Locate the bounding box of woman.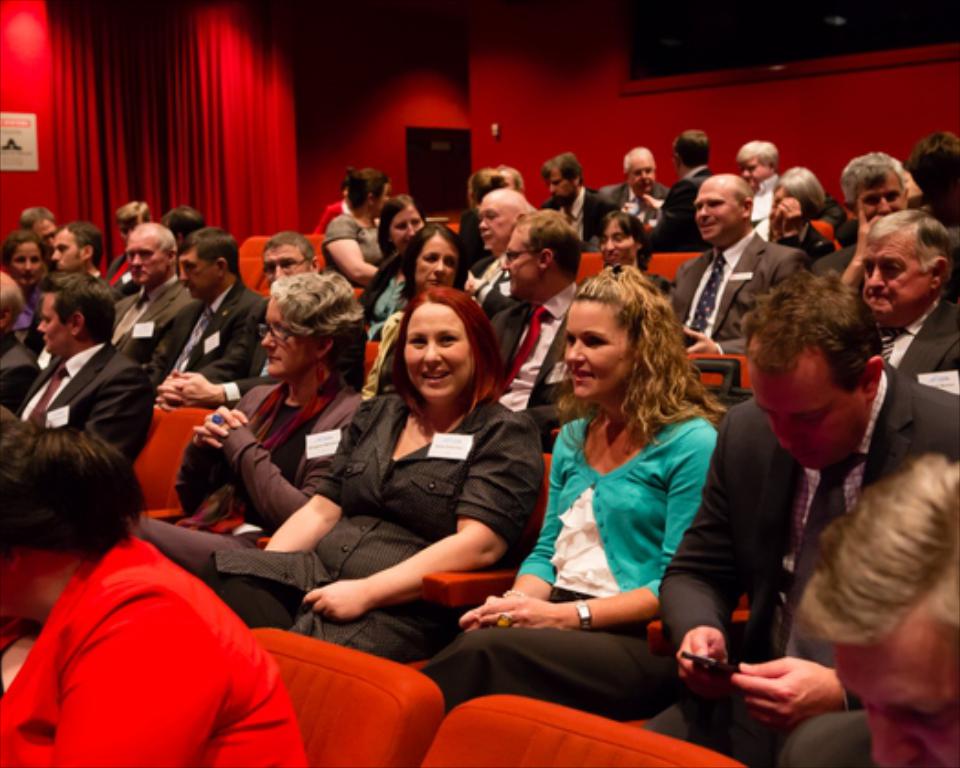
Bounding box: locate(4, 232, 57, 344).
